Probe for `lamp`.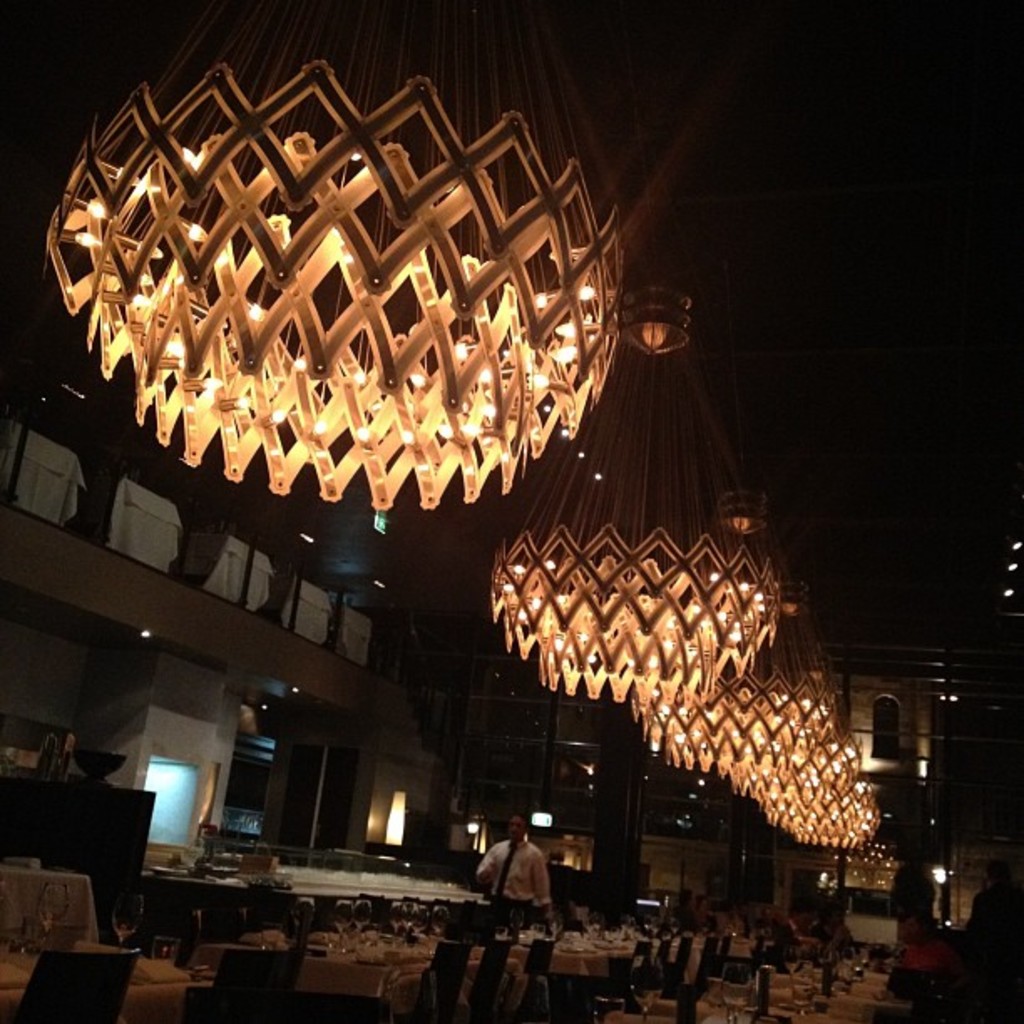
Probe result: bbox=(373, 571, 392, 592).
